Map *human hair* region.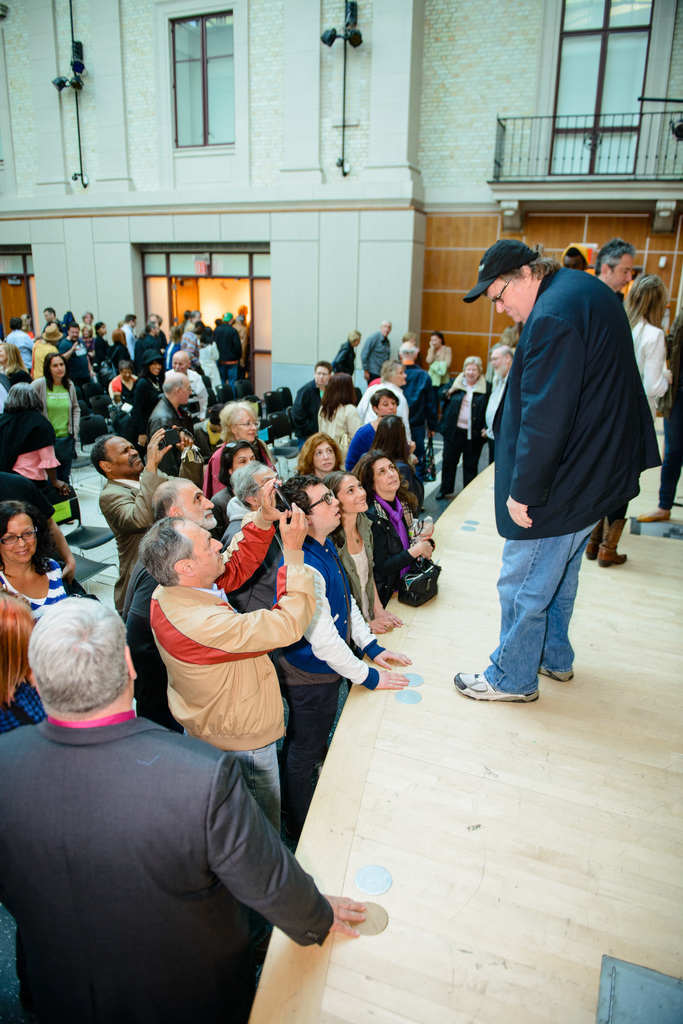
Mapped to (322,469,351,500).
